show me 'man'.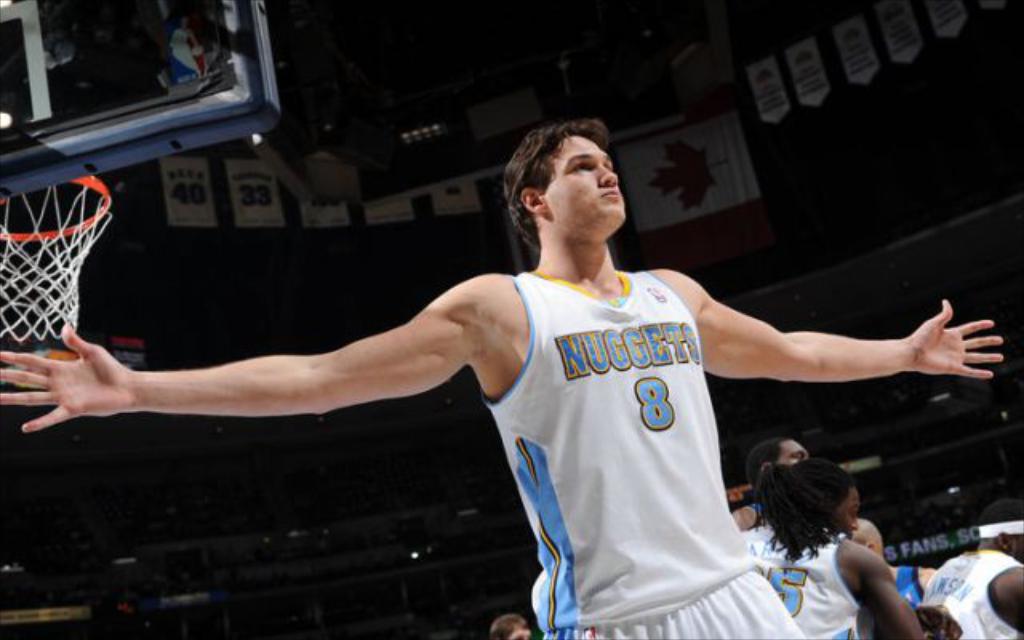
'man' is here: box=[0, 117, 990, 638].
